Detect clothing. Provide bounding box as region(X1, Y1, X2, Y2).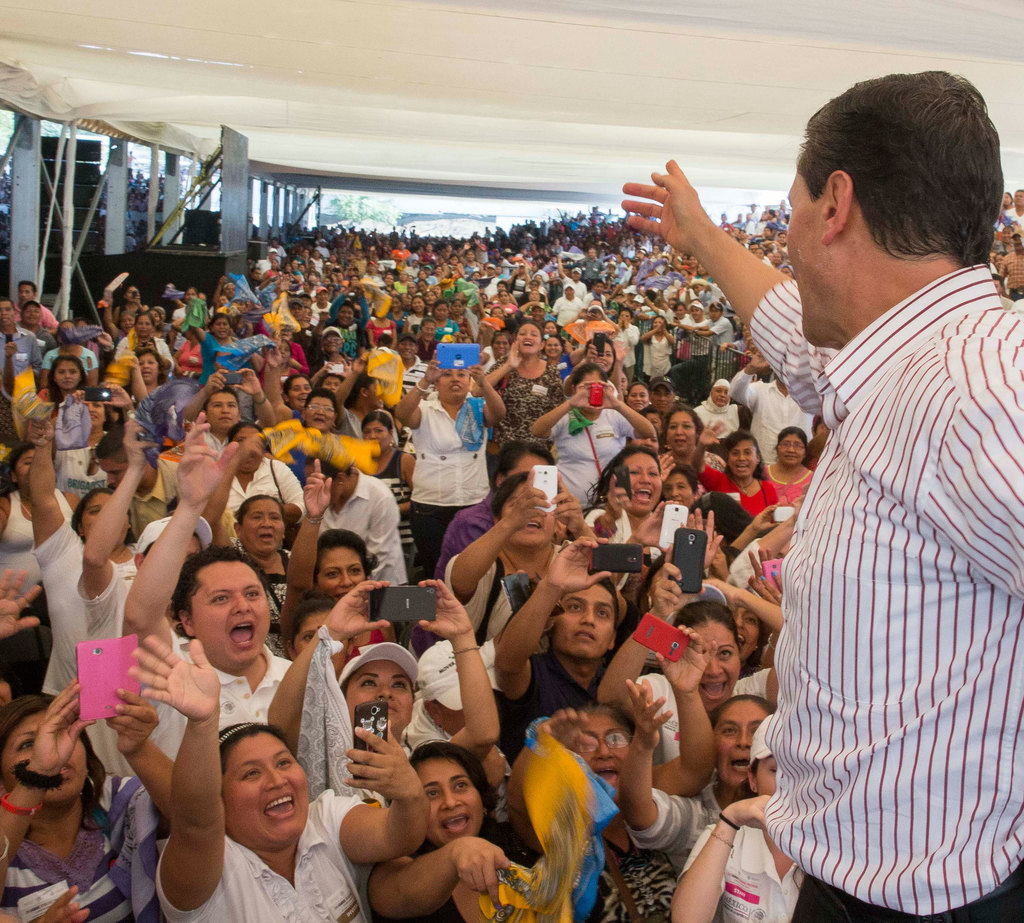
region(550, 291, 586, 334).
